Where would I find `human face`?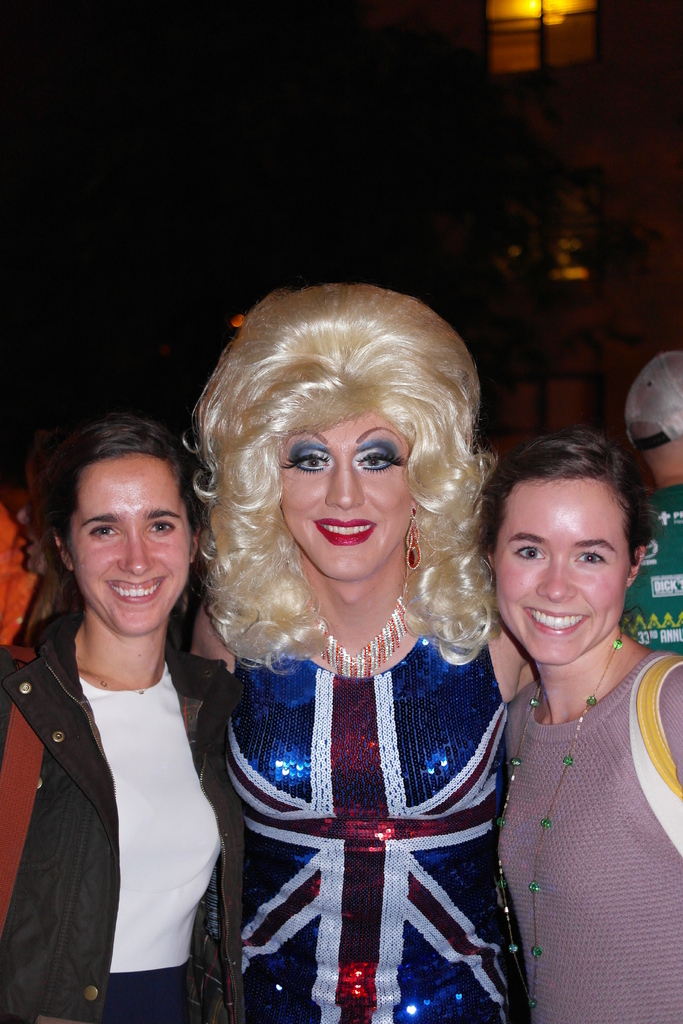
At box(279, 409, 411, 579).
